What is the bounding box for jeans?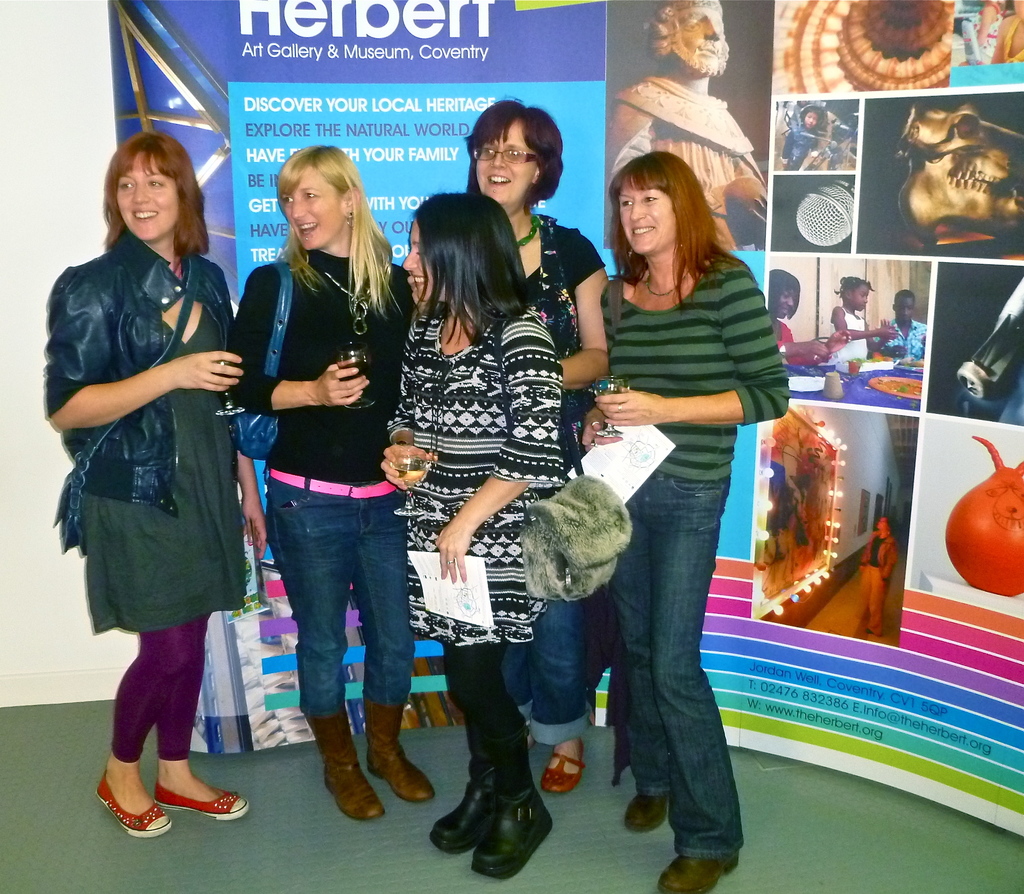
[502,598,593,747].
